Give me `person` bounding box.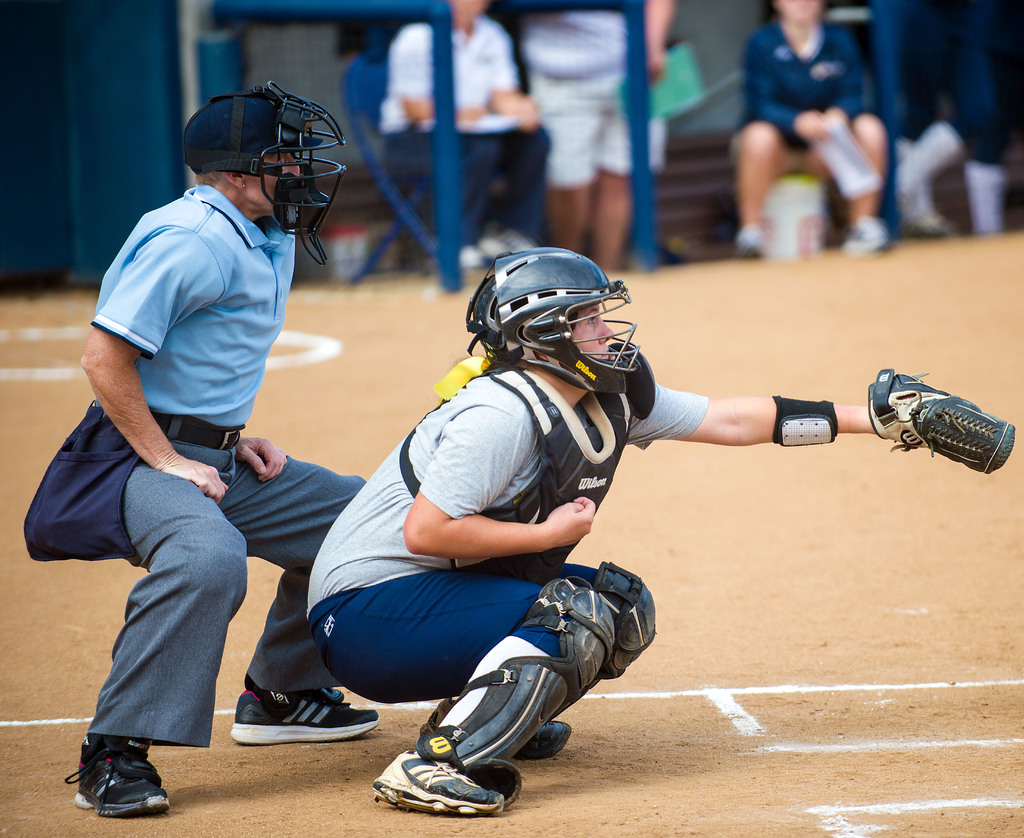
[x1=899, y1=0, x2=1023, y2=246].
